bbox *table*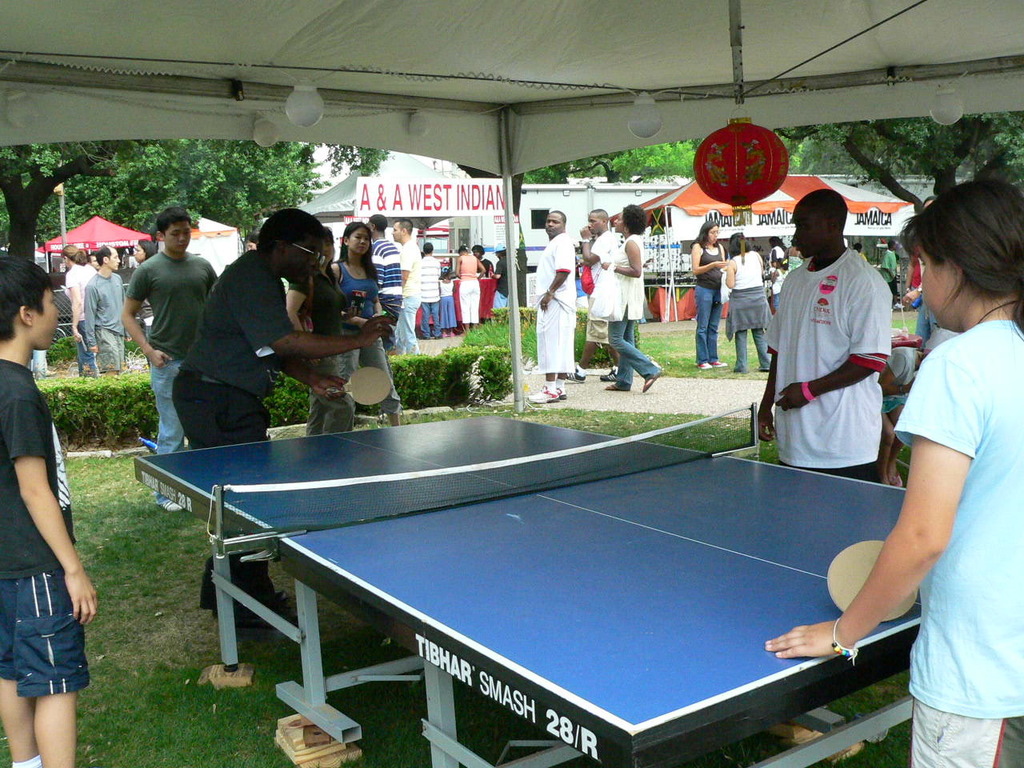
box=[135, 415, 975, 767]
